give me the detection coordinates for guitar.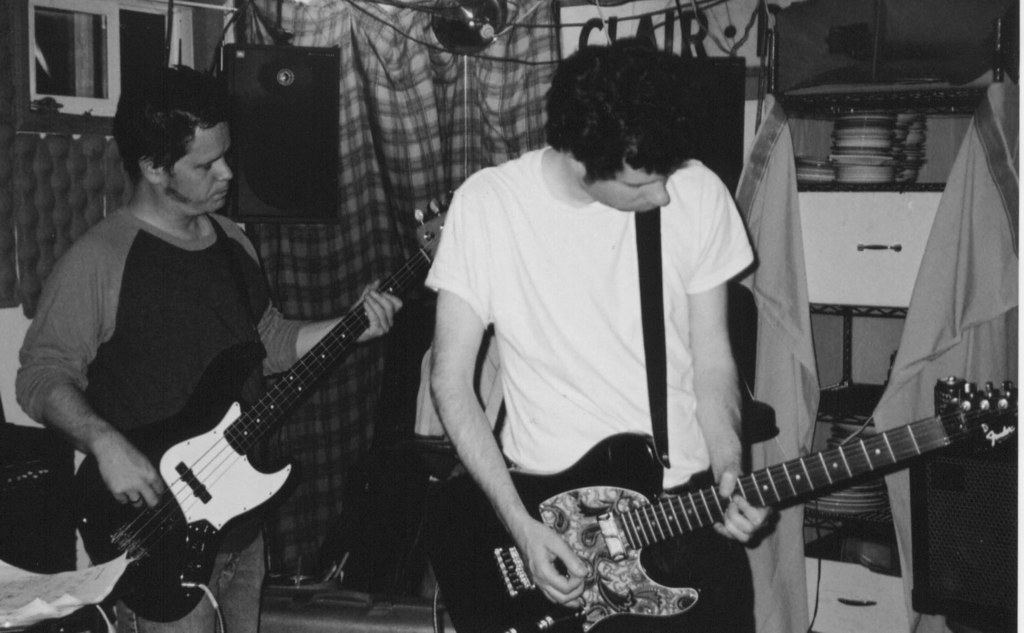
detection(422, 365, 975, 632).
